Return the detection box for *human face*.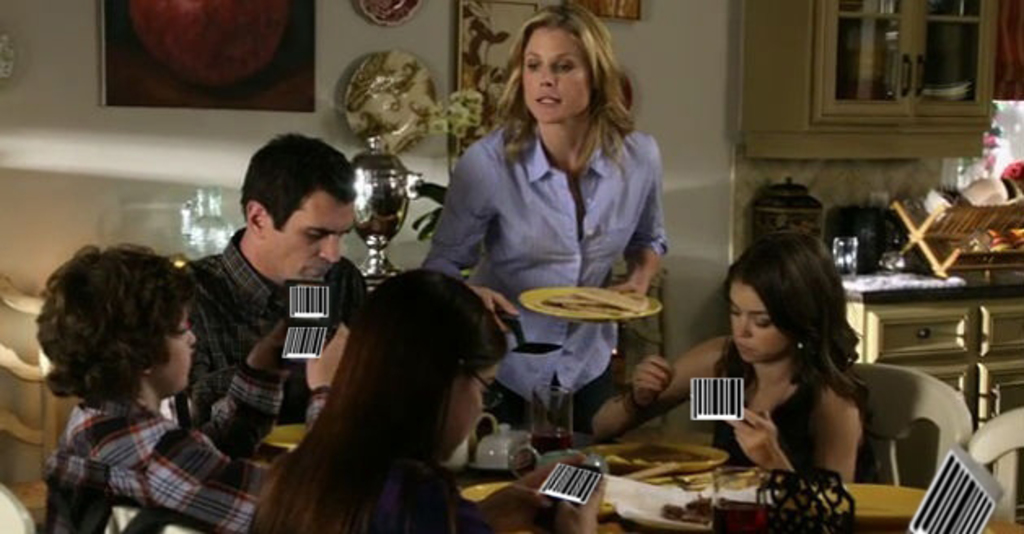
left=262, top=182, right=355, bottom=288.
